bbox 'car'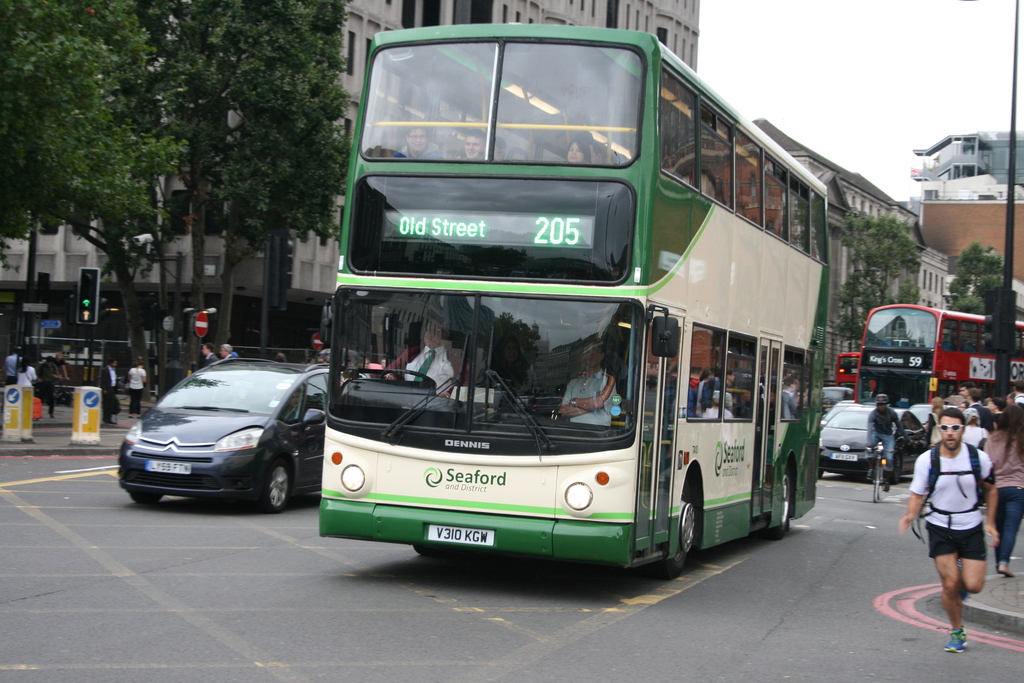
box=[805, 381, 838, 420]
